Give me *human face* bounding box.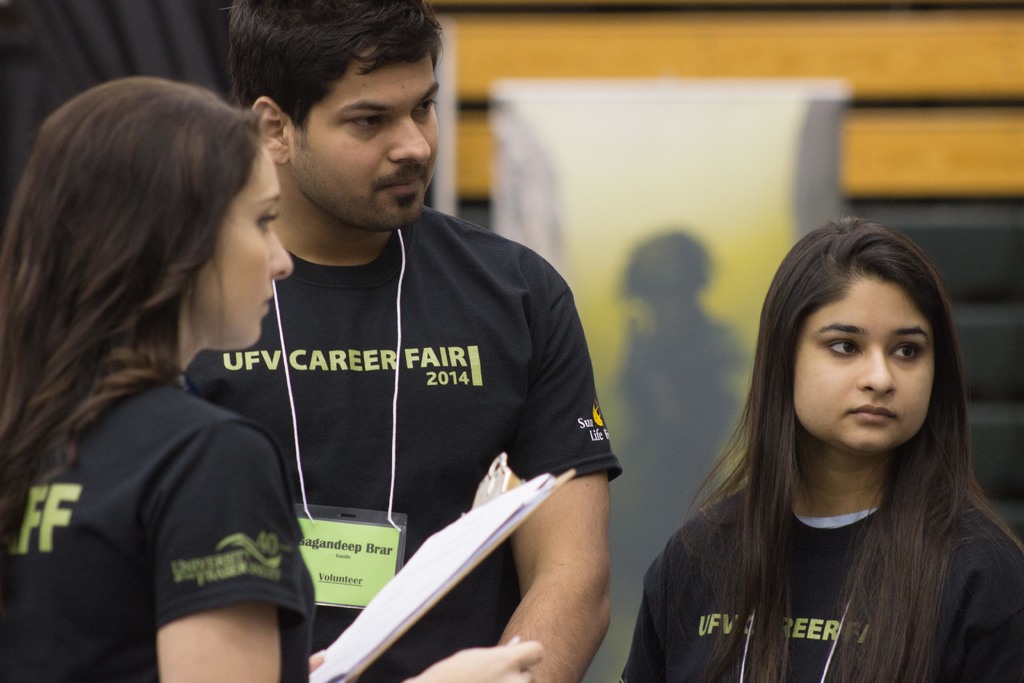
288,56,439,234.
